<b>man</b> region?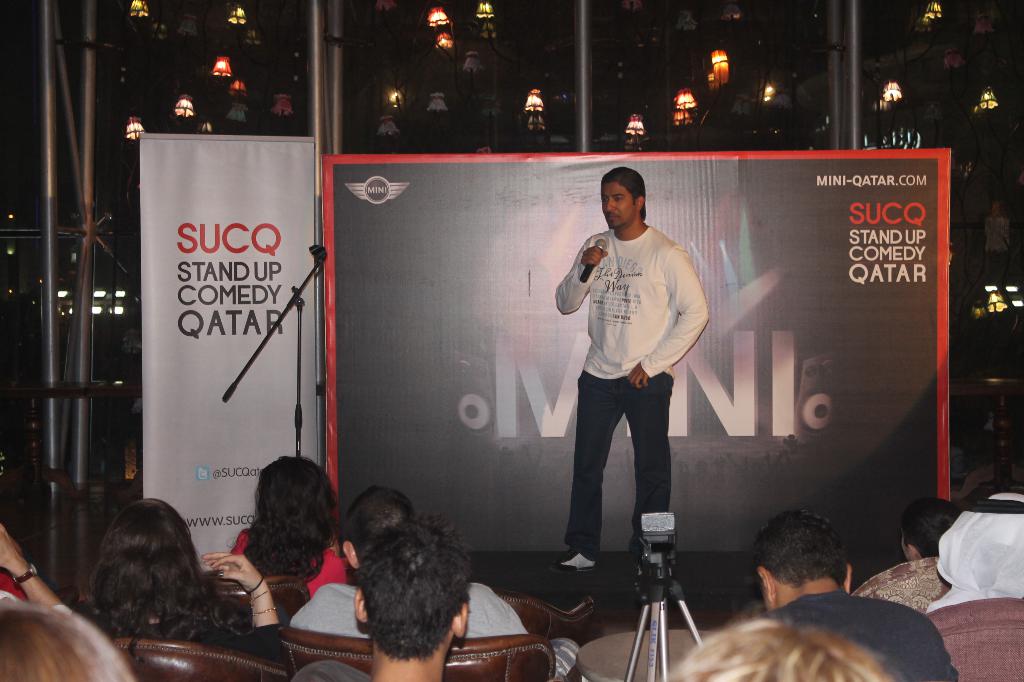
761, 513, 959, 681
